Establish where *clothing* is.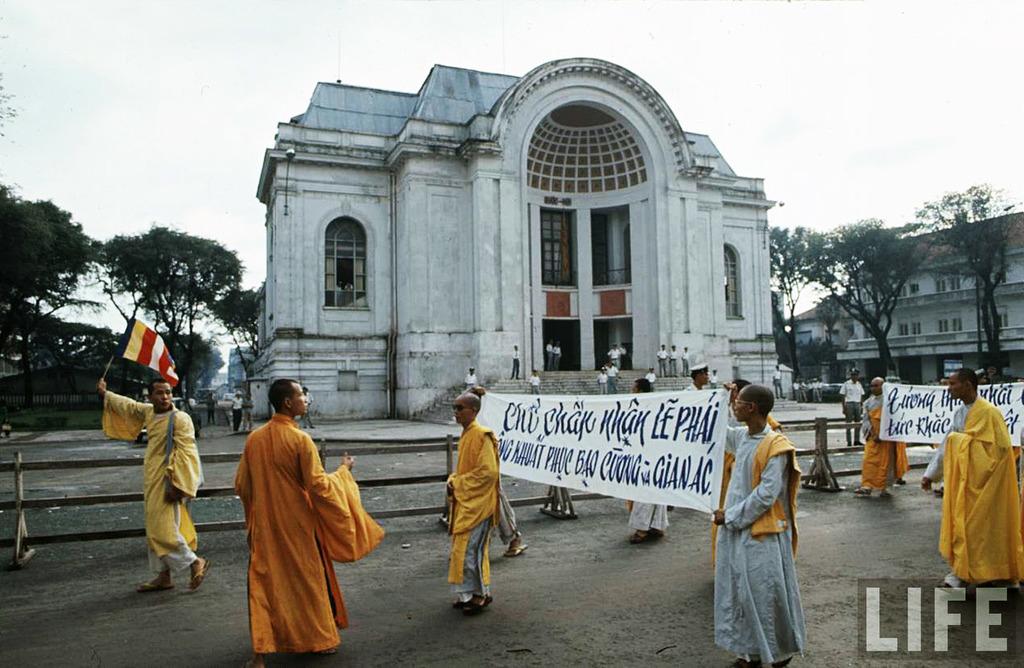
Established at Rect(528, 371, 541, 393).
